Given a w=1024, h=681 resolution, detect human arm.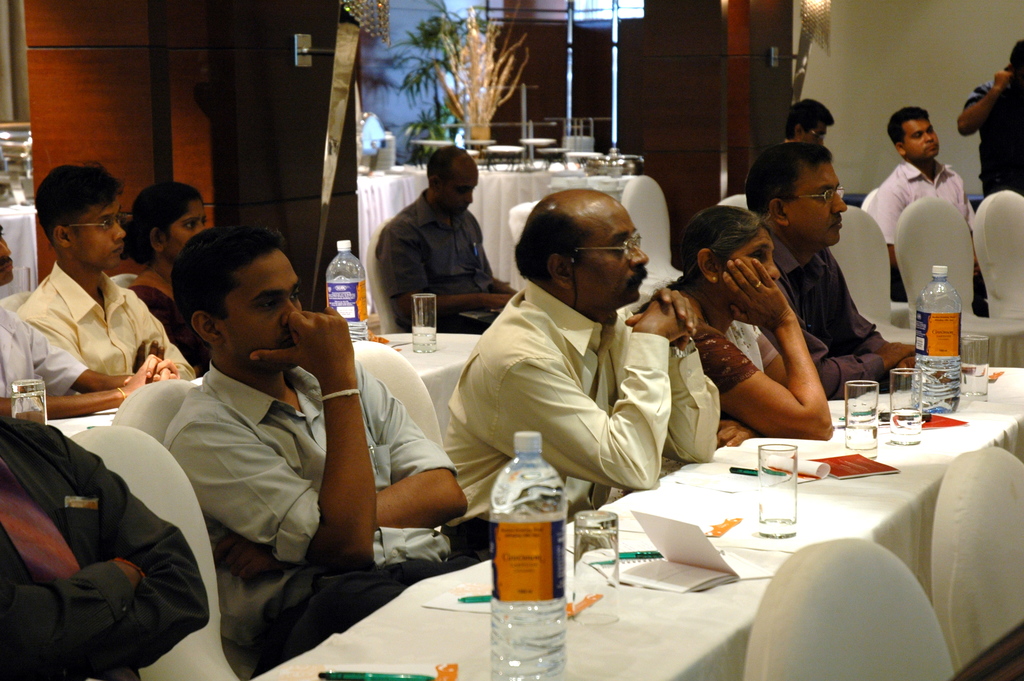
(x1=13, y1=422, x2=212, y2=680).
